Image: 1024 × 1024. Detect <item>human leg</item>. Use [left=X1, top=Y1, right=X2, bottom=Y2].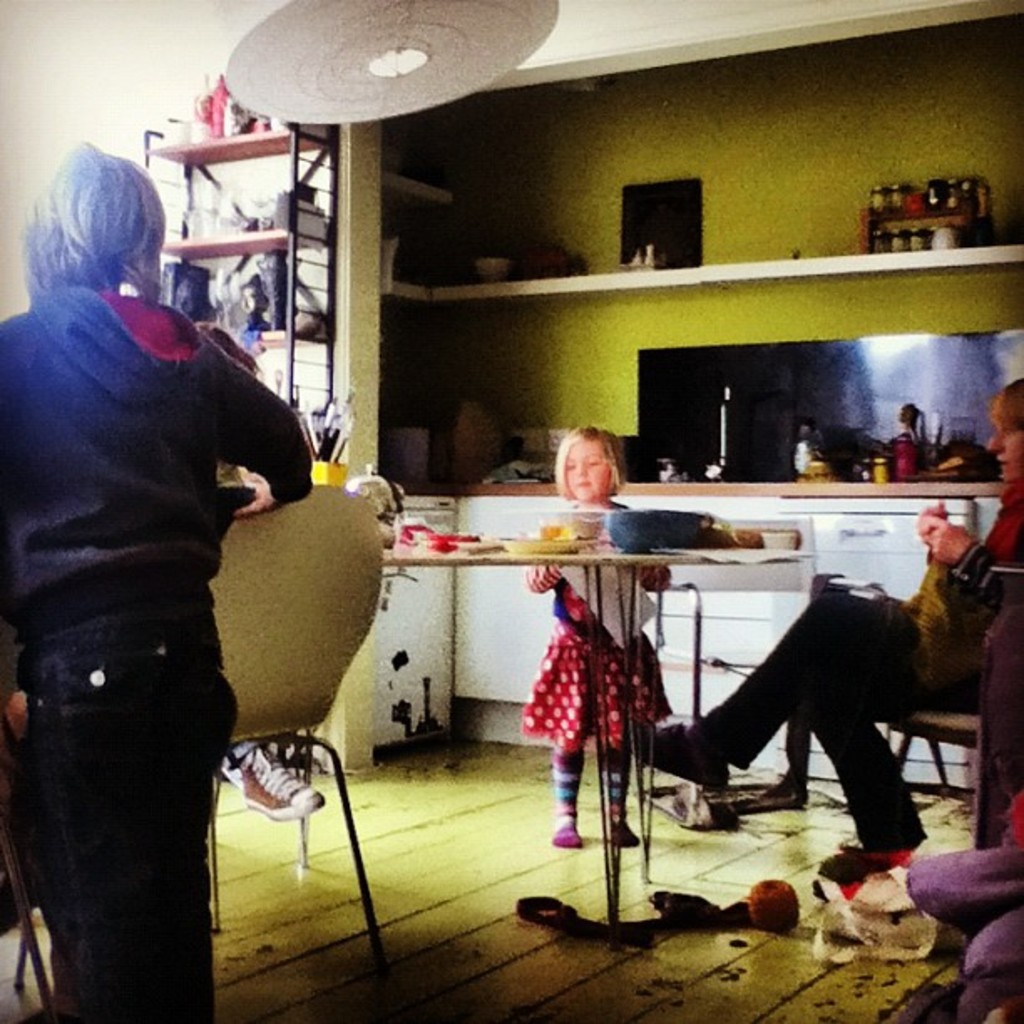
[left=629, top=594, right=934, bottom=790].
